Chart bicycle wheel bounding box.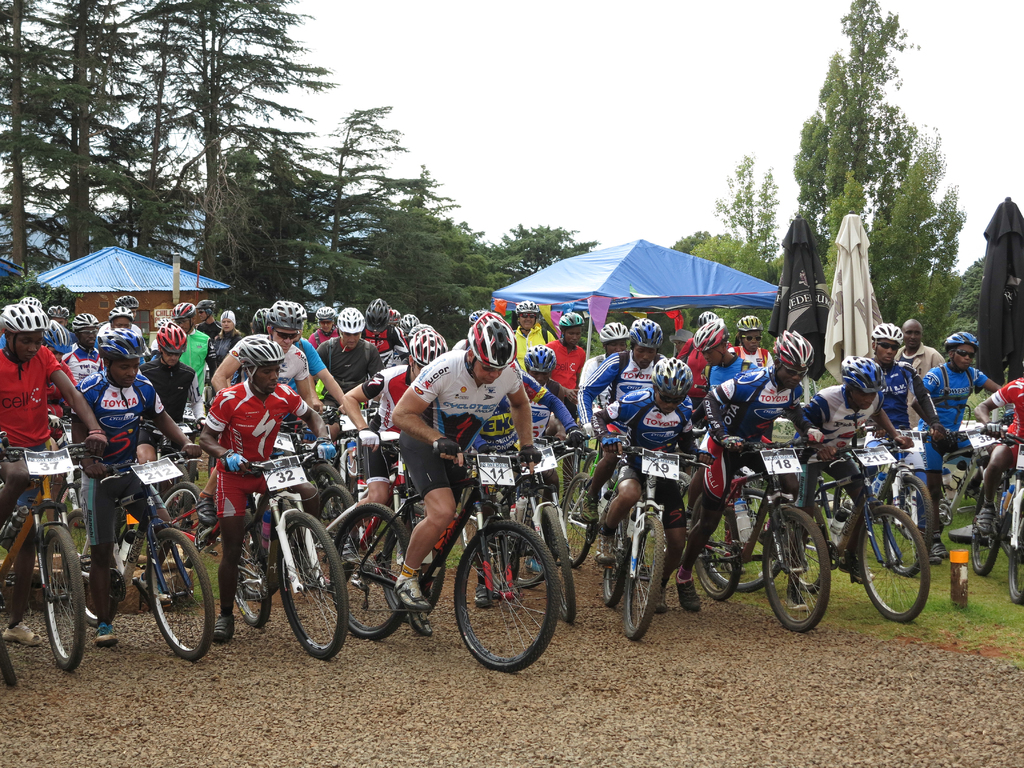
Charted: 758/503/827/636.
